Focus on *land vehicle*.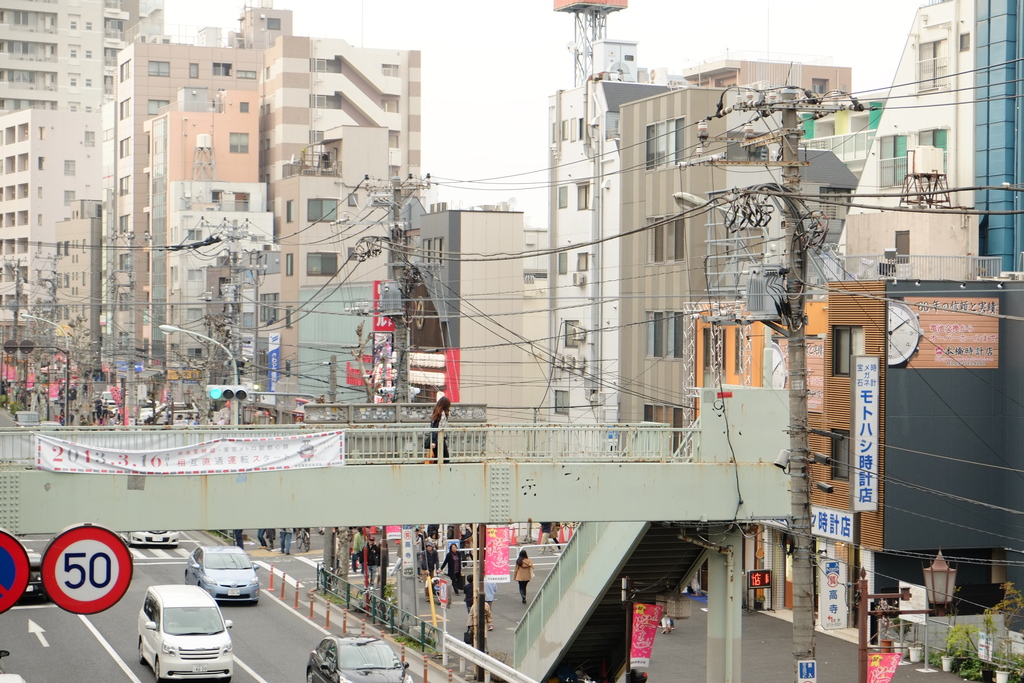
Focused at detection(38, 419, 65, 436).
